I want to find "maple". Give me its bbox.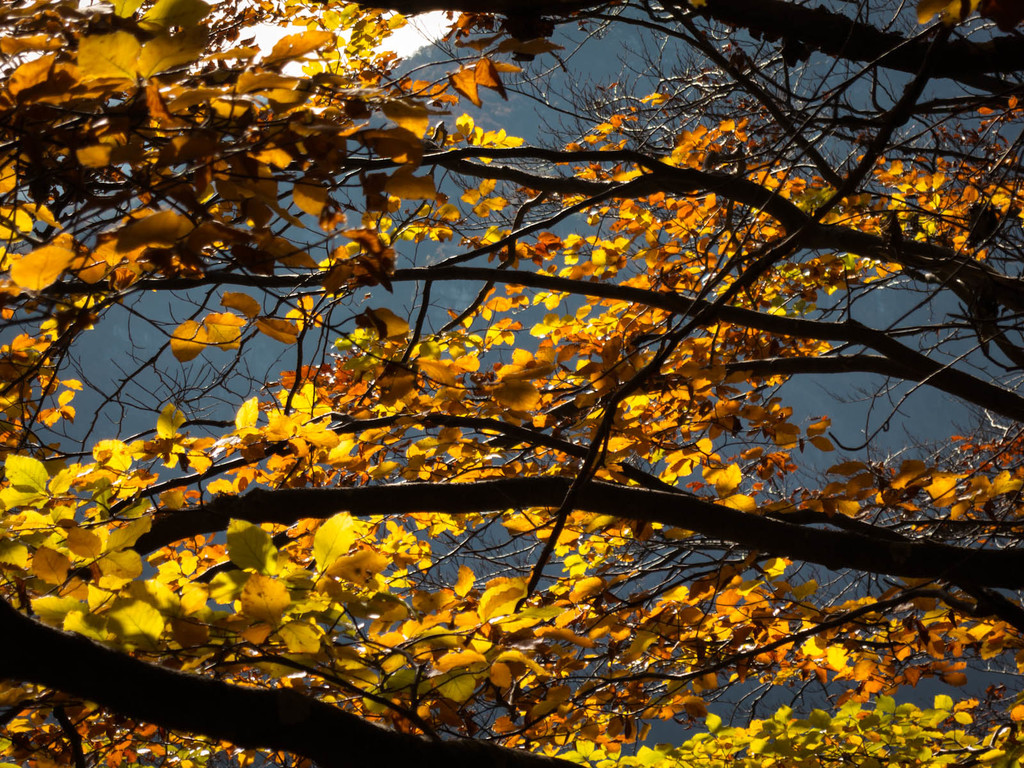
Rect(1, 10, 1018, 767).
